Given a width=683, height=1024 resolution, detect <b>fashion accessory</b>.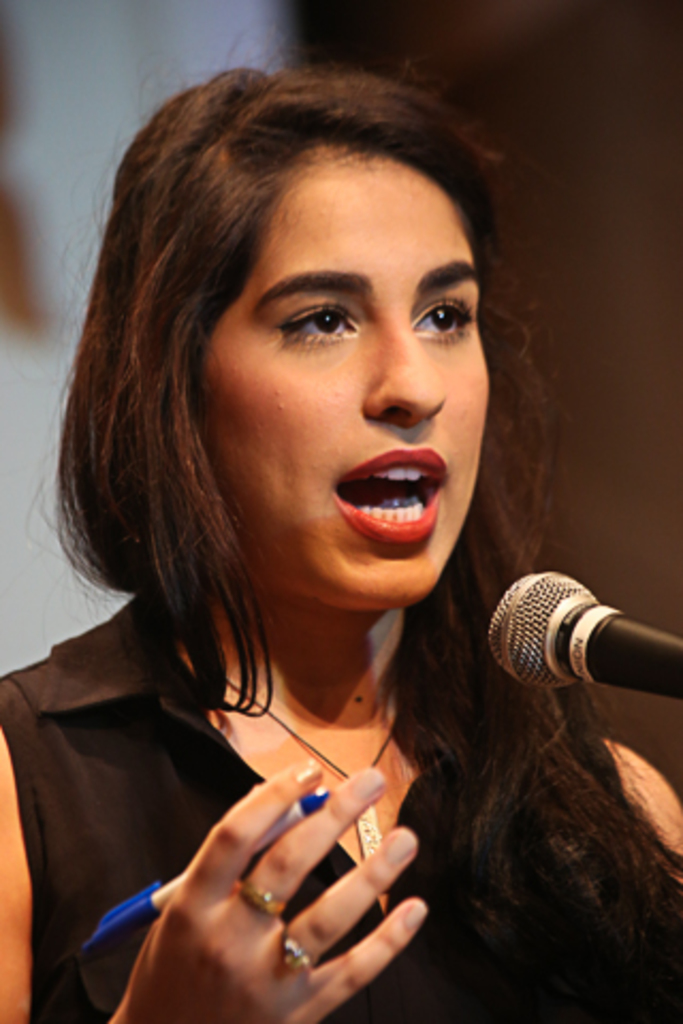
[x1=224, y1=678, x2=401, y2=860].
